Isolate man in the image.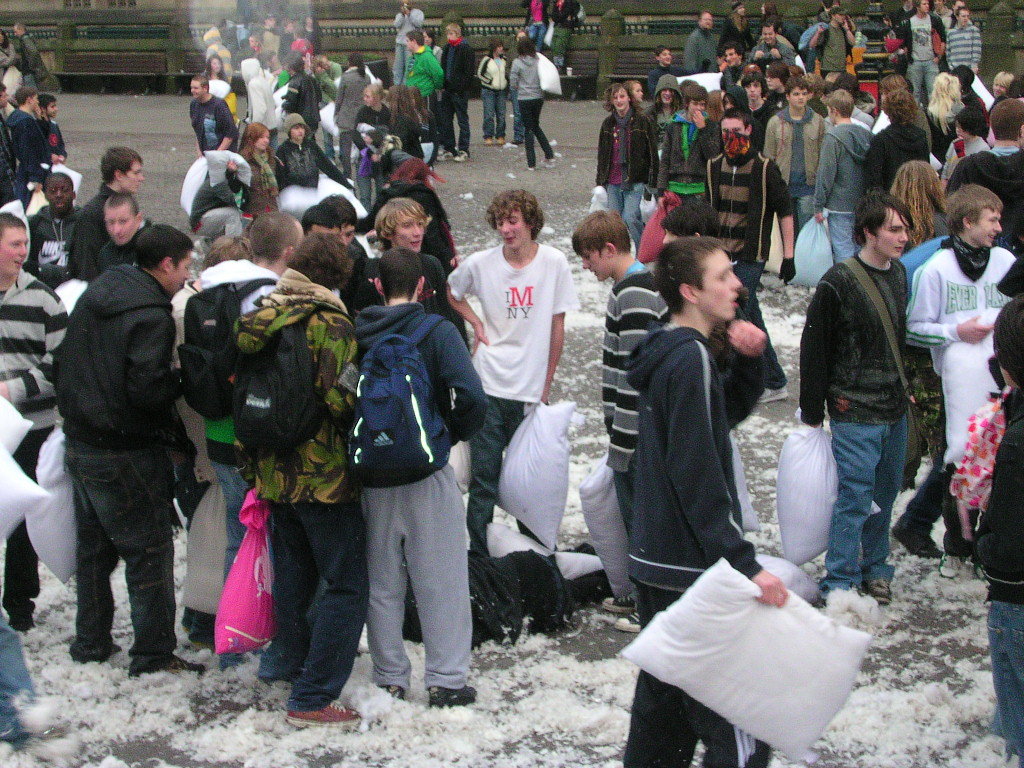
Isolated region: bbox(315, 199, 379, 338).
